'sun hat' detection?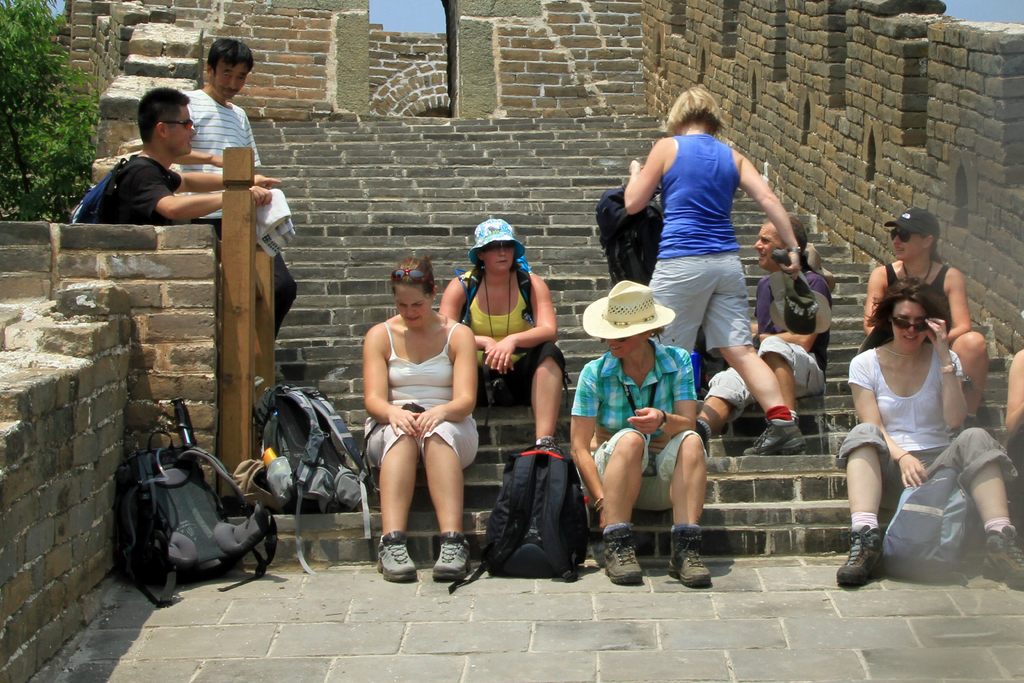
467 215 531 267
